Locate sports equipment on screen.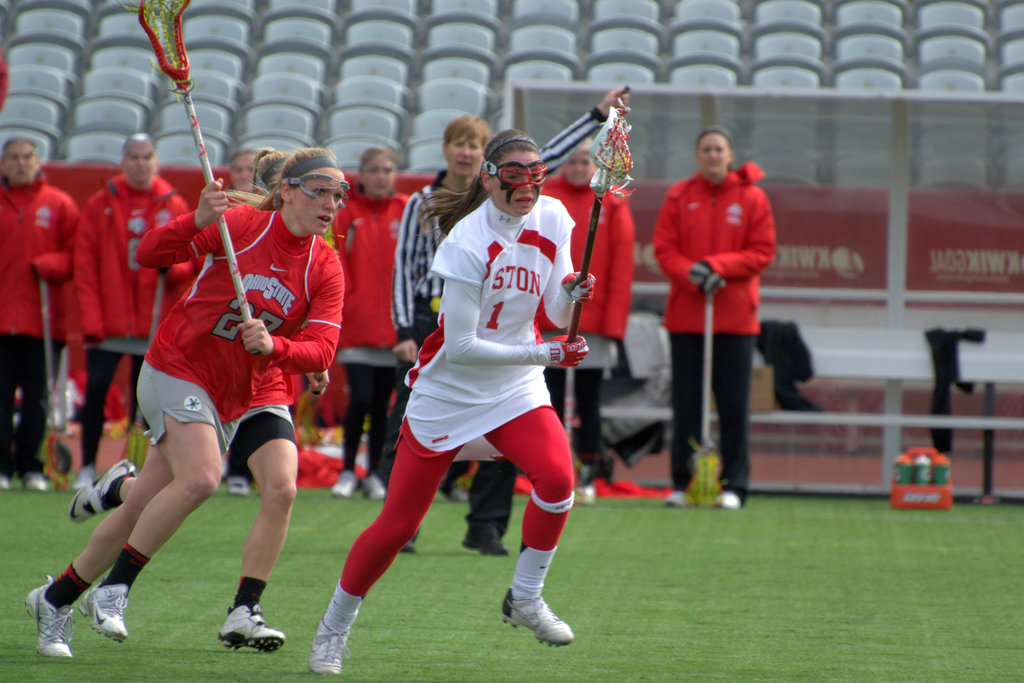
On screen at <bbox>499, 583, 575, 650</bbox>.
